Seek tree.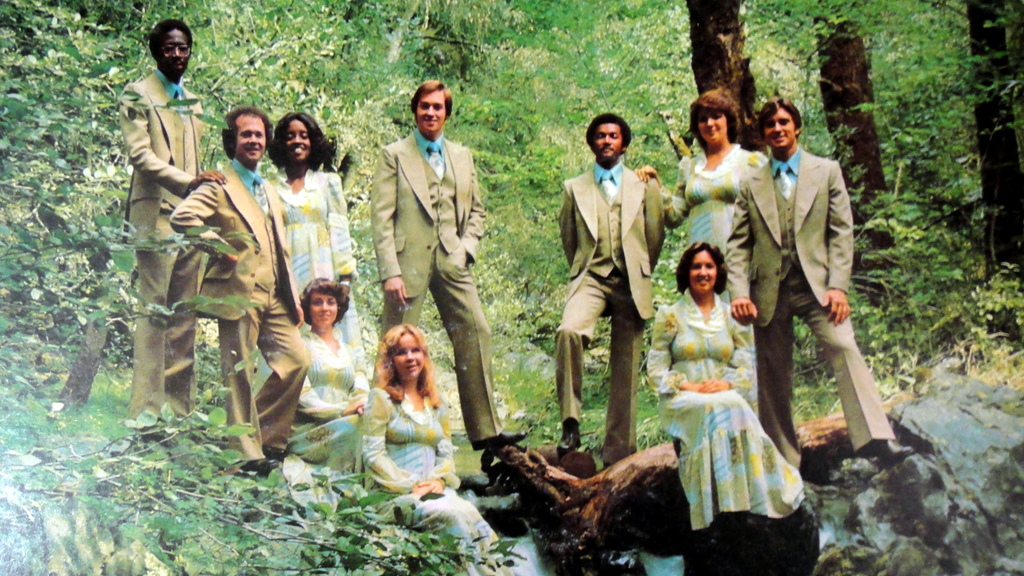
<region>0, 0, 490, 422</region>.
